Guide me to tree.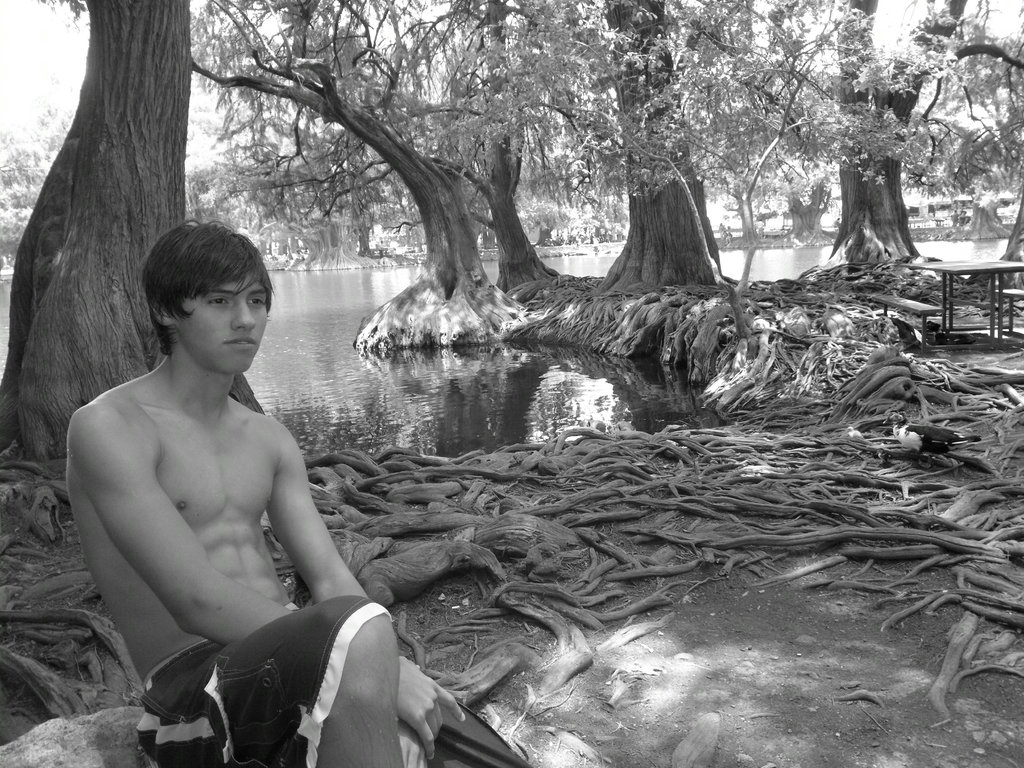
Guidance: bbox(0, 0, 267, 456).
